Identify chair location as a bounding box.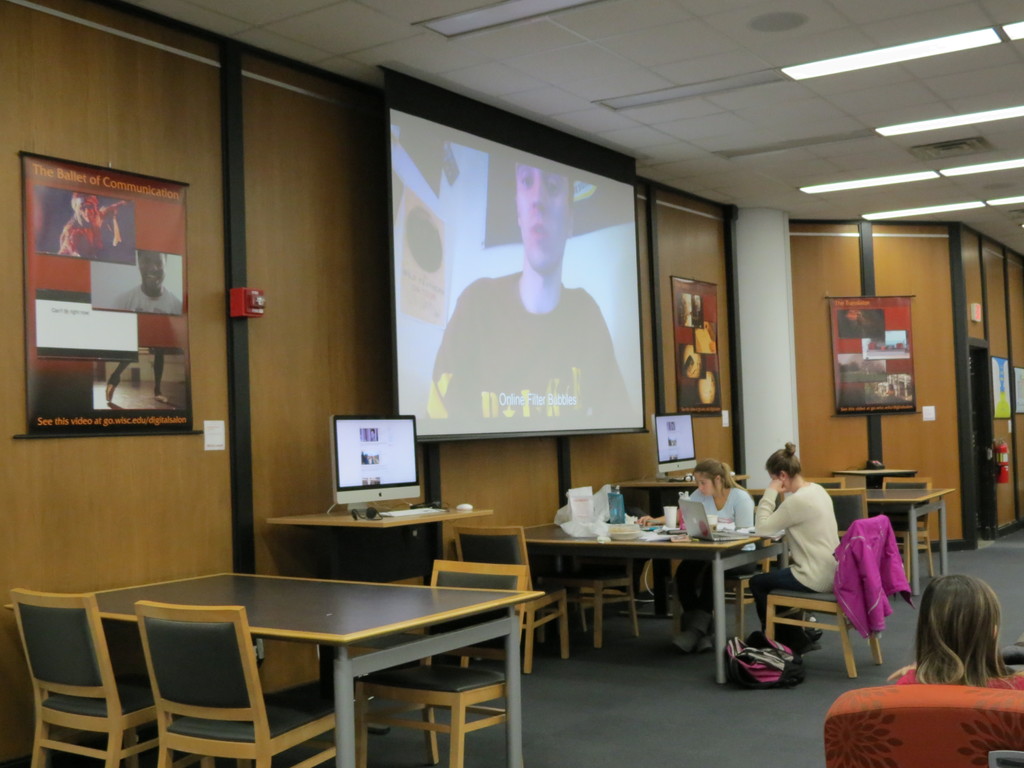
crop(763, 513, 893, 680).
